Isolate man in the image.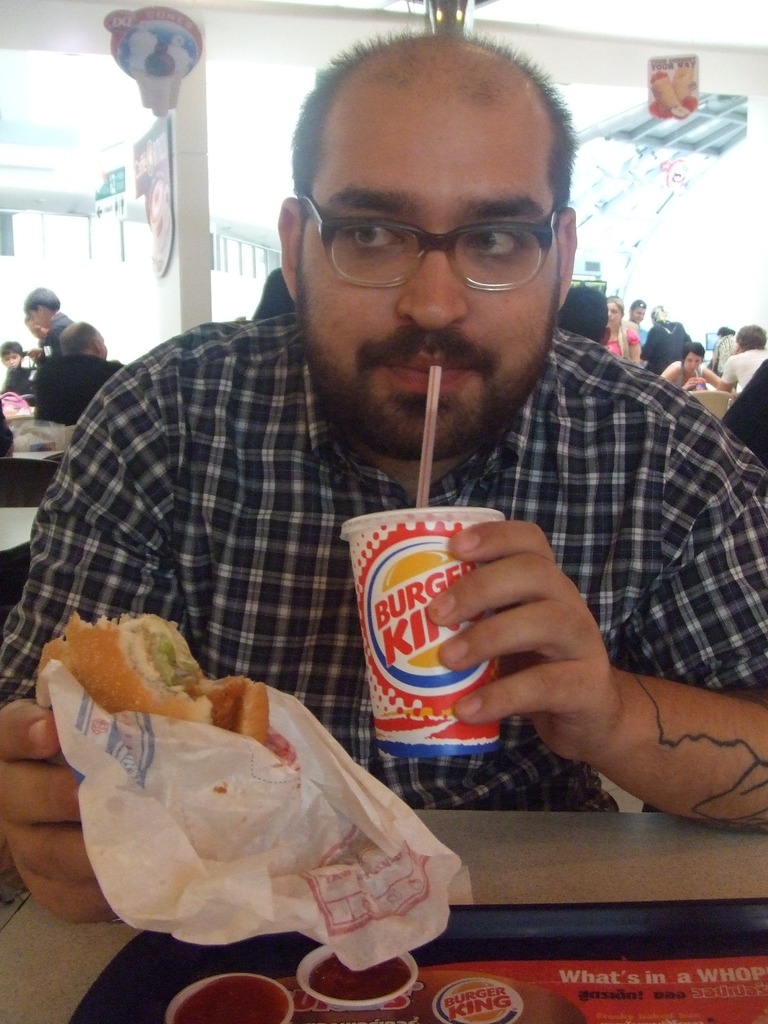
Isolated region: 637 307 698 377.
